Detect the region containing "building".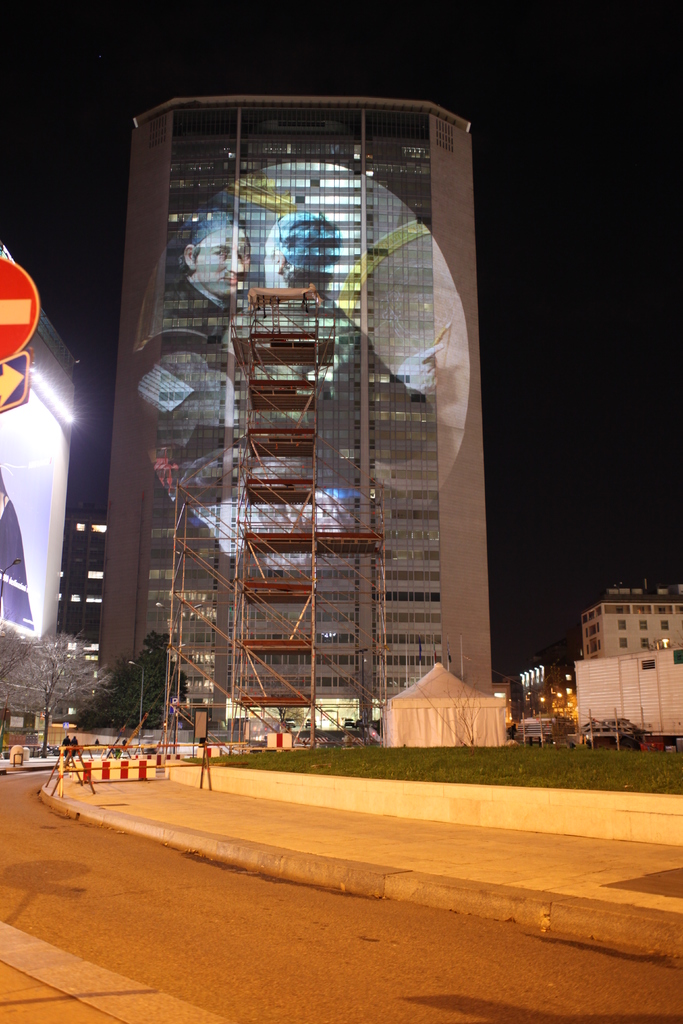
left=502, top=634, right=583, bottom=733.
